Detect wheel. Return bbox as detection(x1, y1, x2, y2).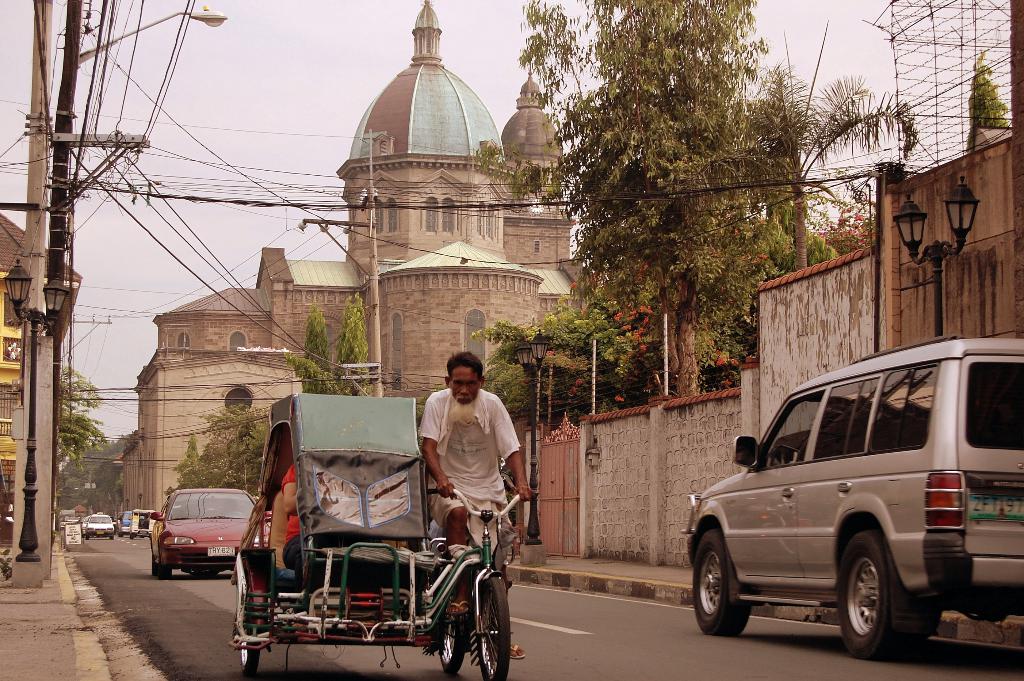
detection(238, 628, 259, 673).
